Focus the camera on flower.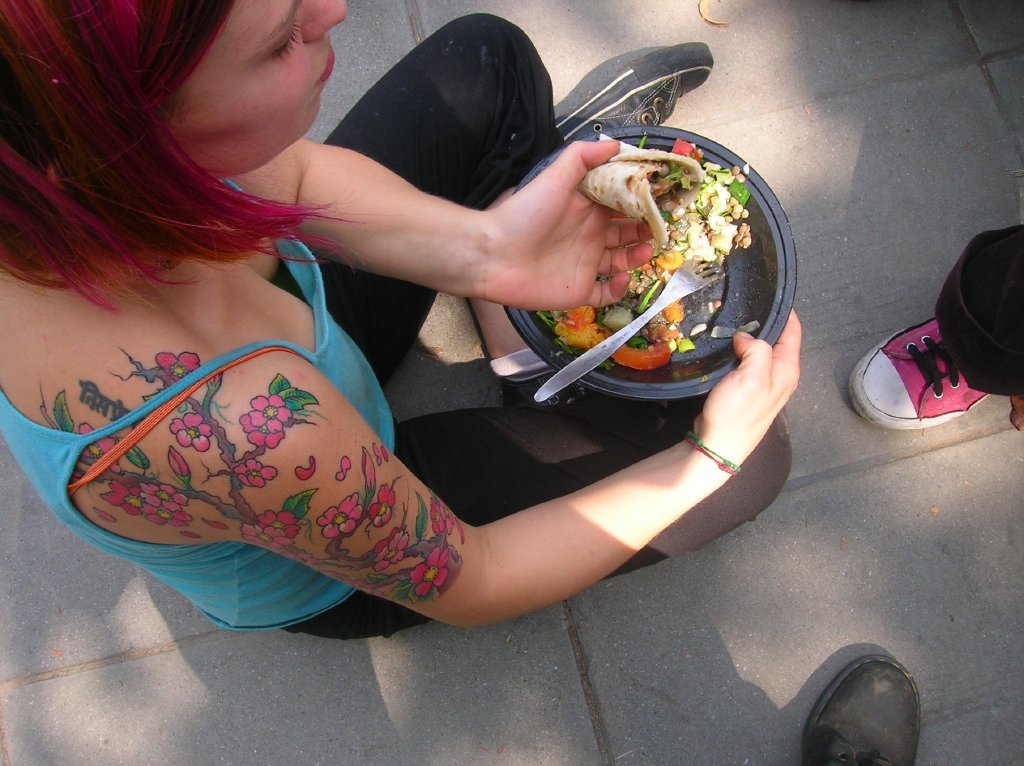
Focus region: box=[368, 528, 408, 576].
